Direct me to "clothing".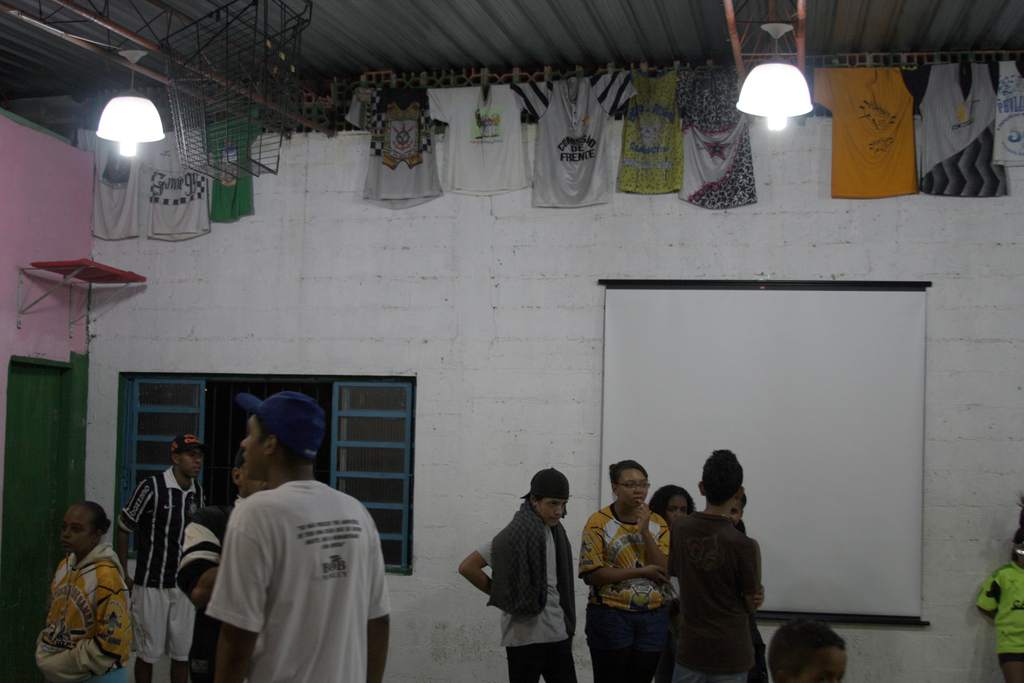
Direction: select_region(498, 76, 648, 208).
